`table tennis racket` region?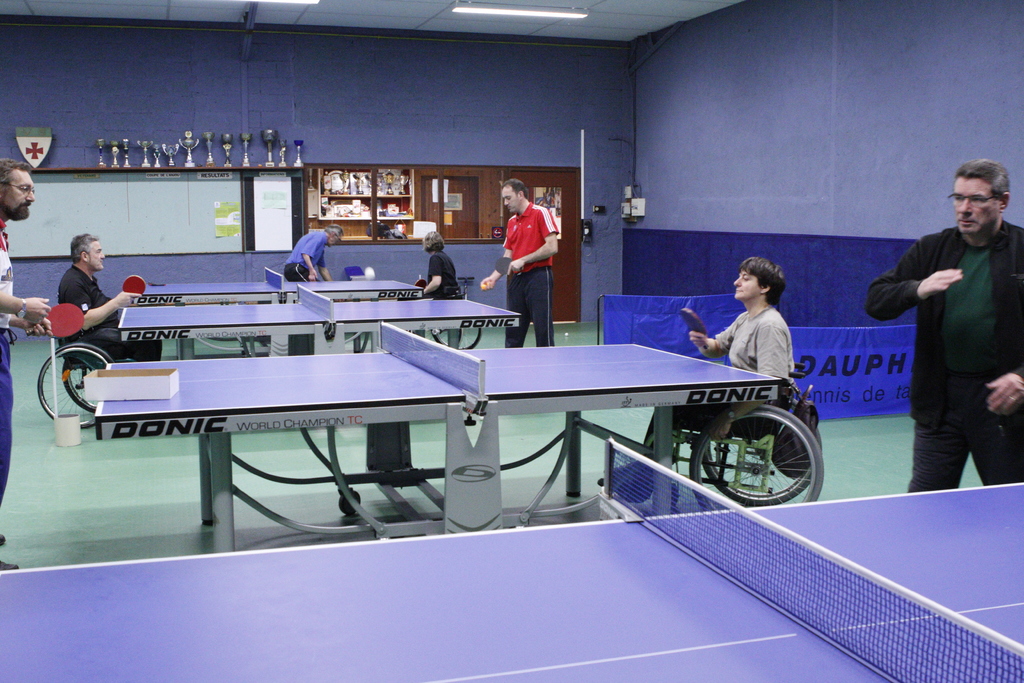
(left=414, top=278, right=430, bottom=288)
